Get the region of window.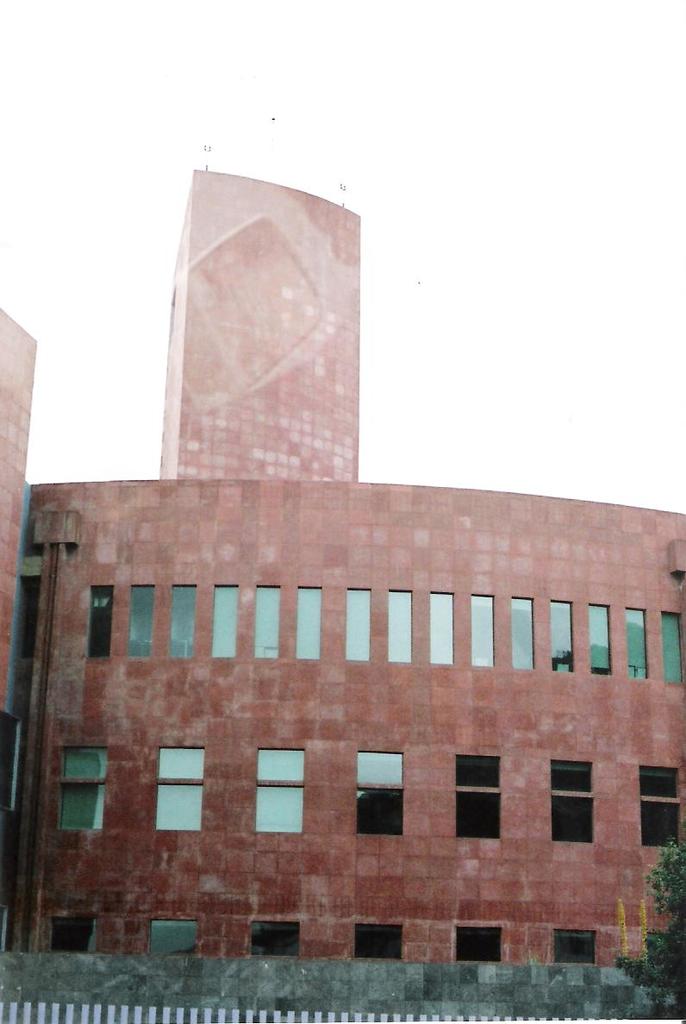
346, 596, 371, 663.
